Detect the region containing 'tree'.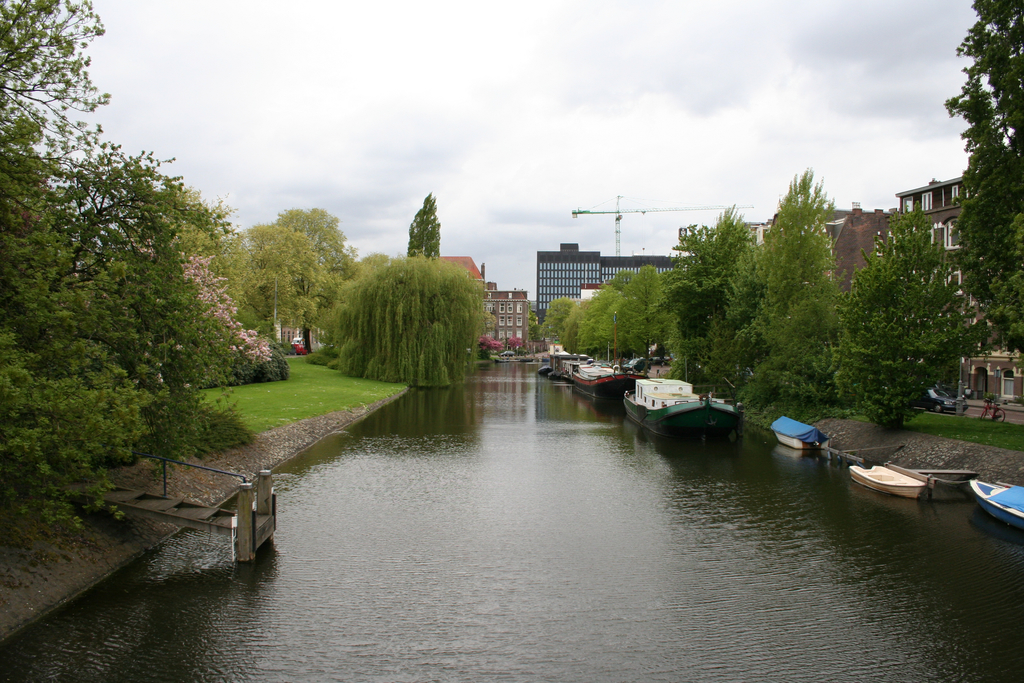
region(87, 231, 284, 390).
